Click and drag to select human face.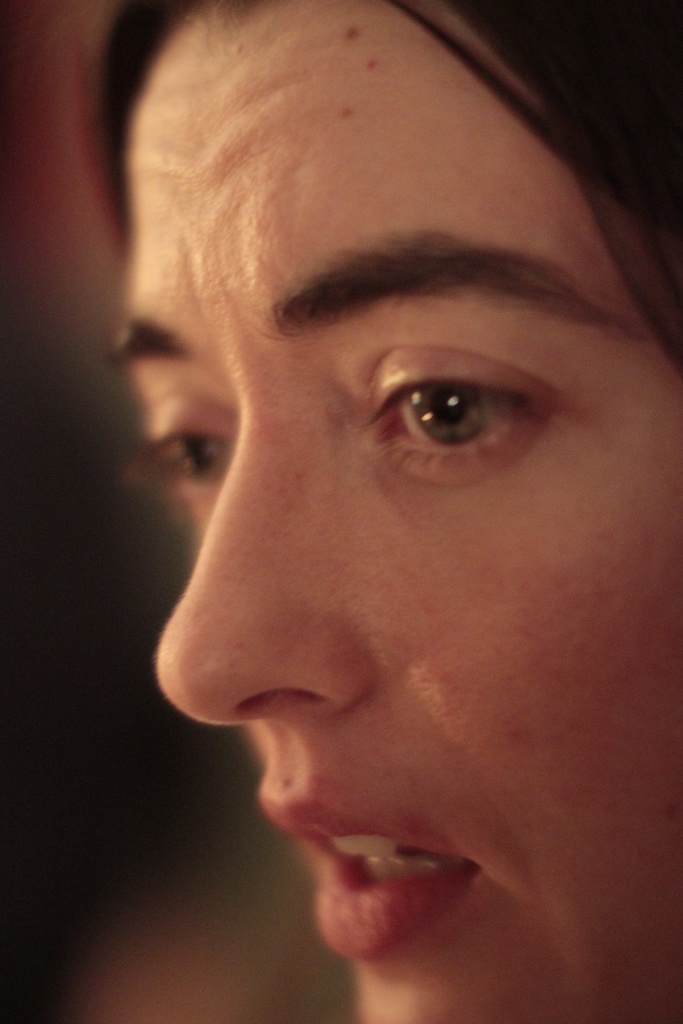
Selection: rect(106, 0, 682, 1023).
